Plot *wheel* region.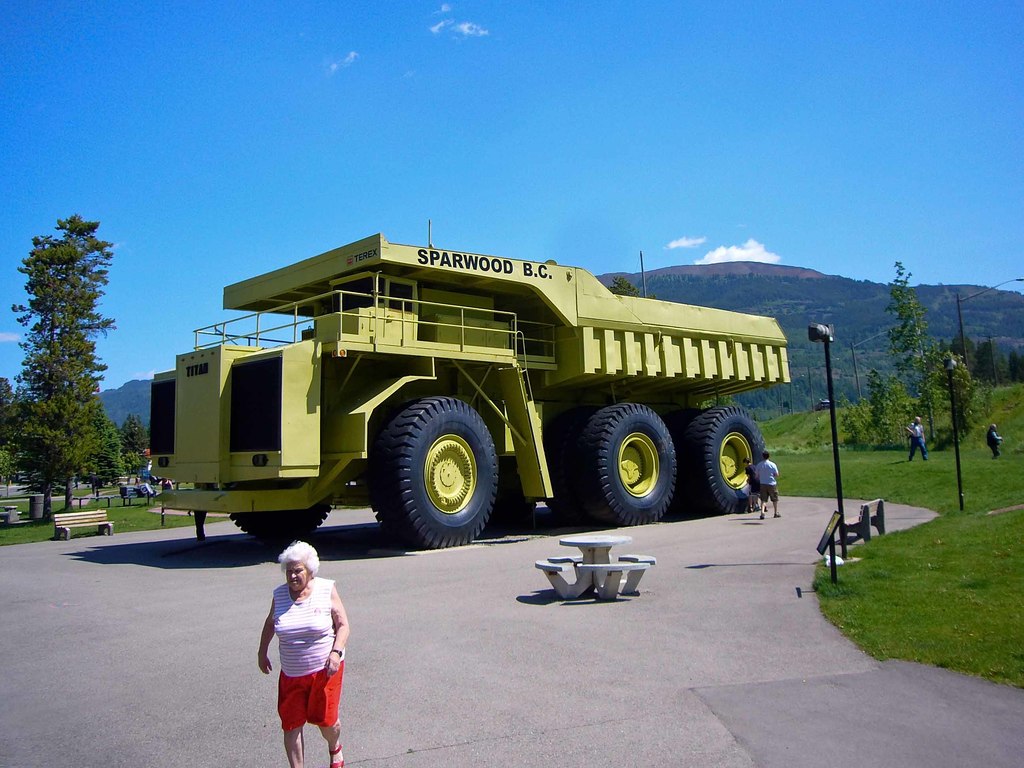
Plotted at (left=690, top=401, right=771, bottom=517).
